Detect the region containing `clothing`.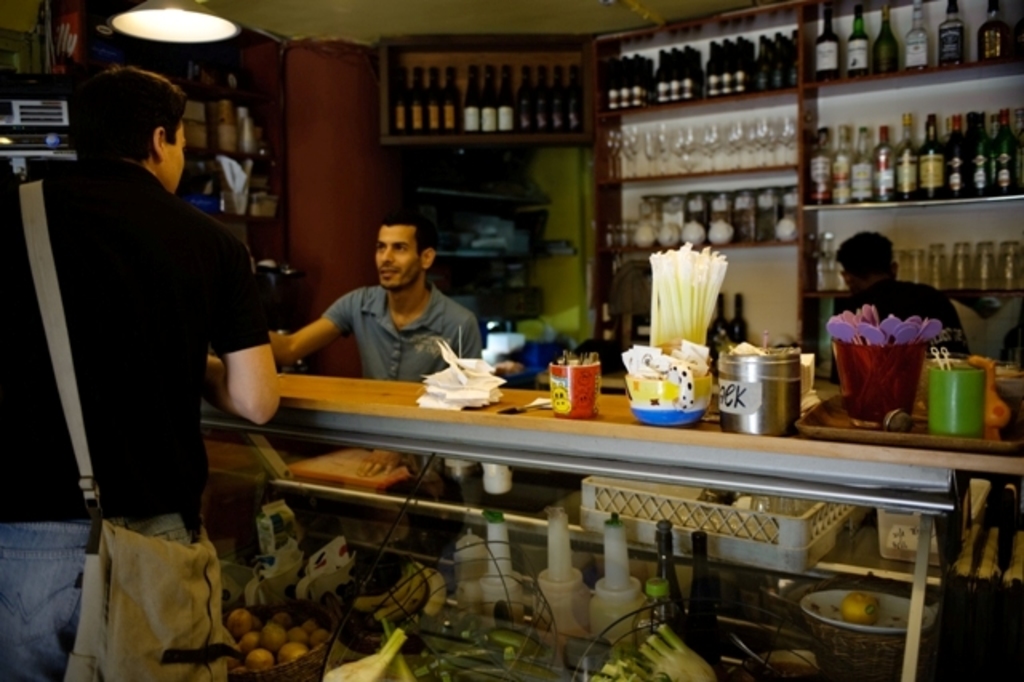
l=834, t=266, r=950, b=439.
